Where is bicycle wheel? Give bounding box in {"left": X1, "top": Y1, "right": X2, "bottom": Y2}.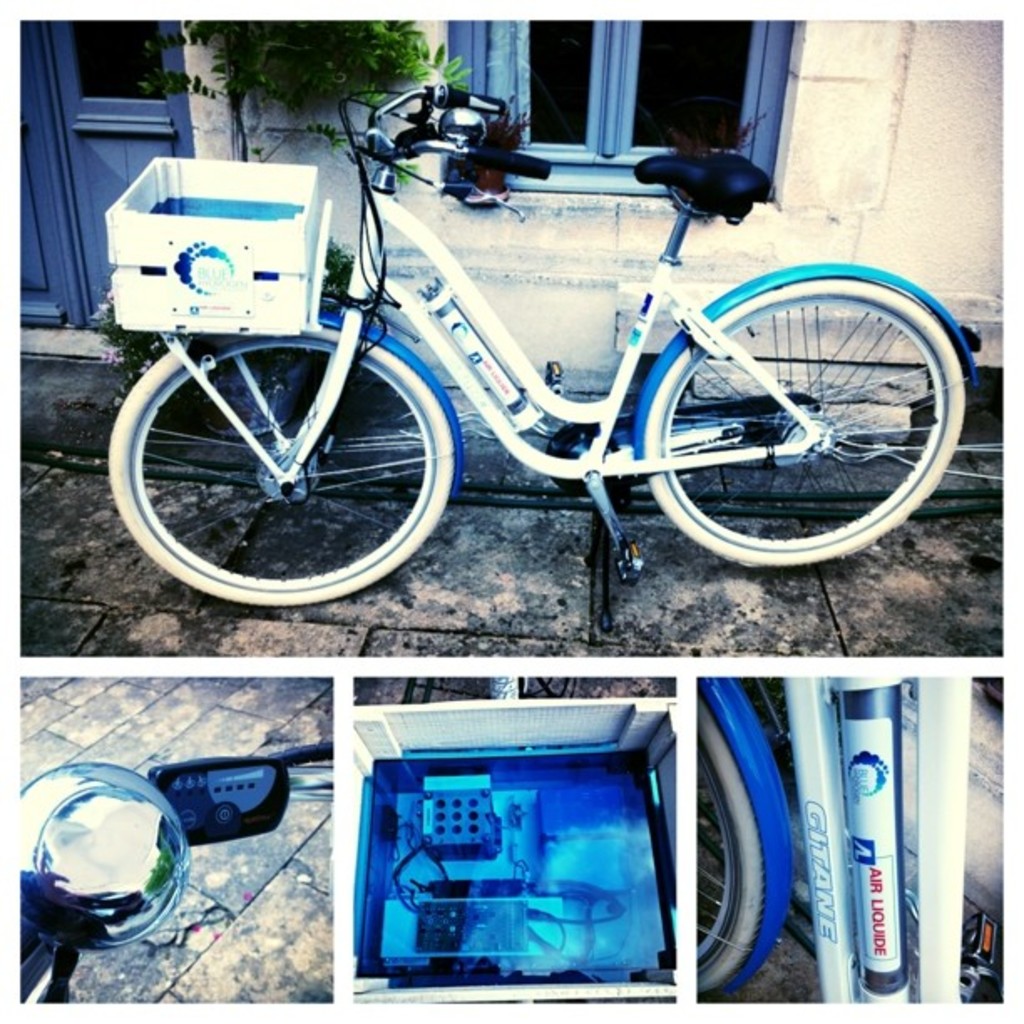
{"left": 631, "top": 258, "right": 987, "bottom": 571}.
